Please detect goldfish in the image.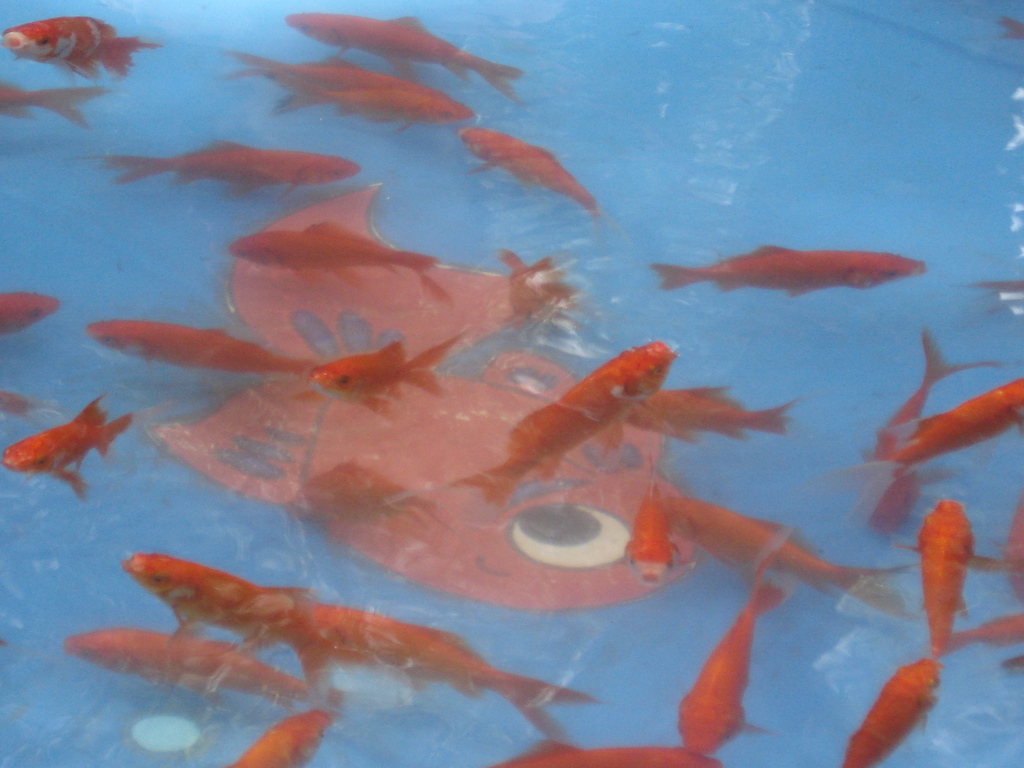
228 221 452 301.
